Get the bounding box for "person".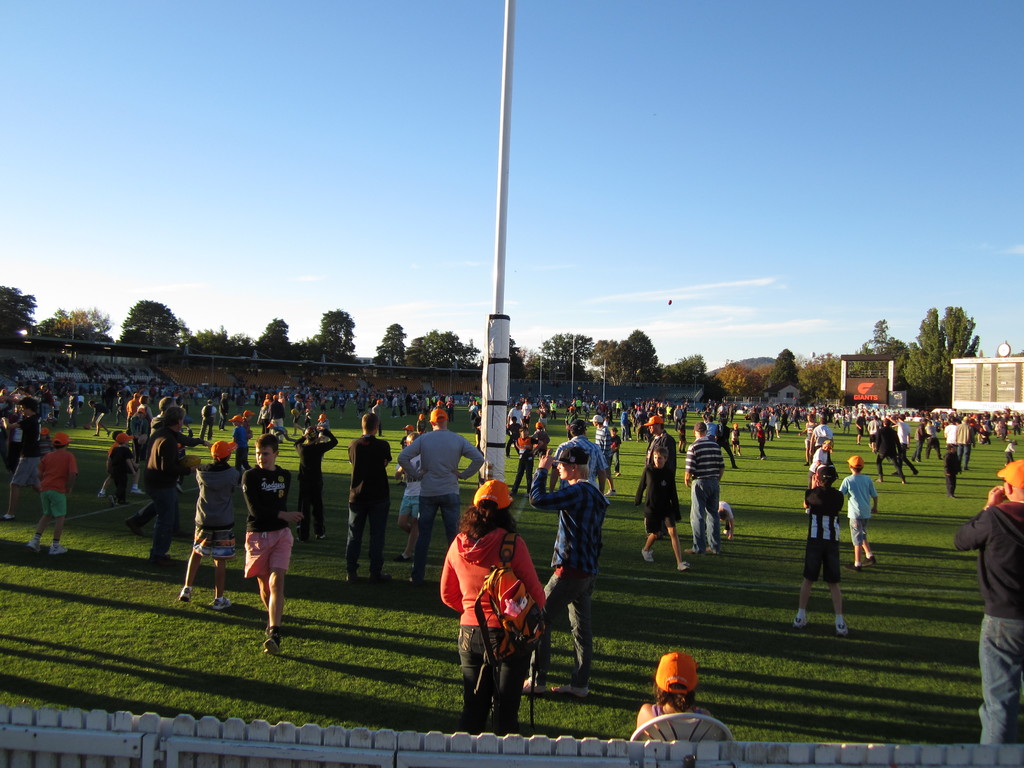
box=[630, 450, 682, 569].
